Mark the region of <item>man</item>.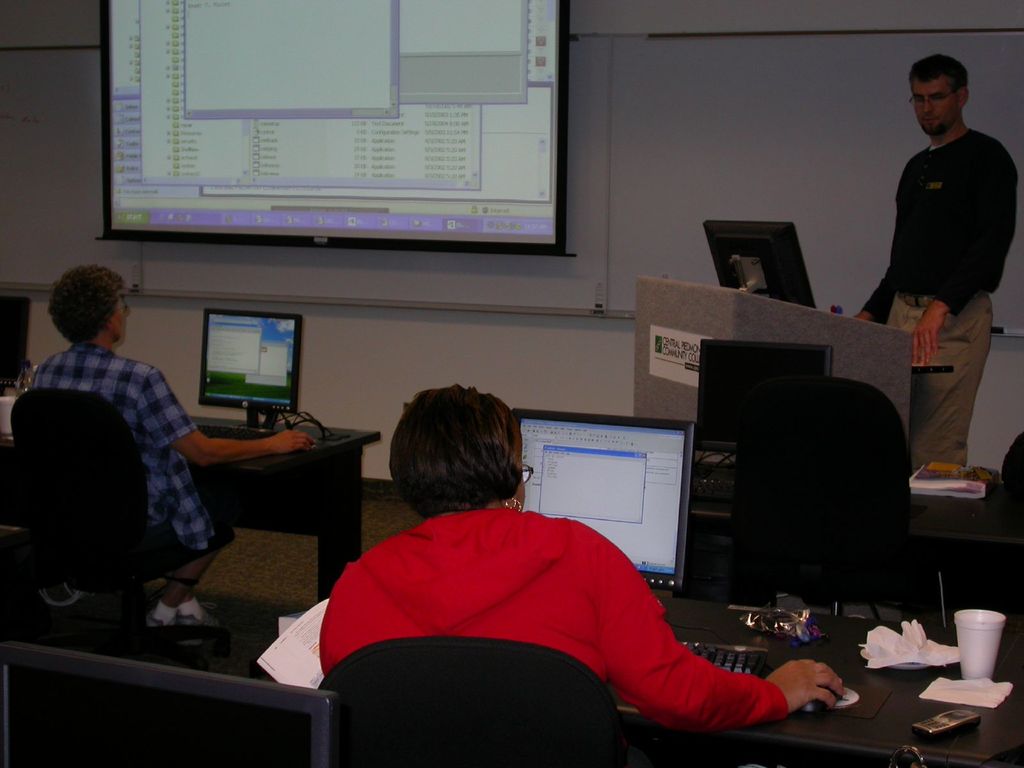
Region: detection(855, 52, 1017, 479).
